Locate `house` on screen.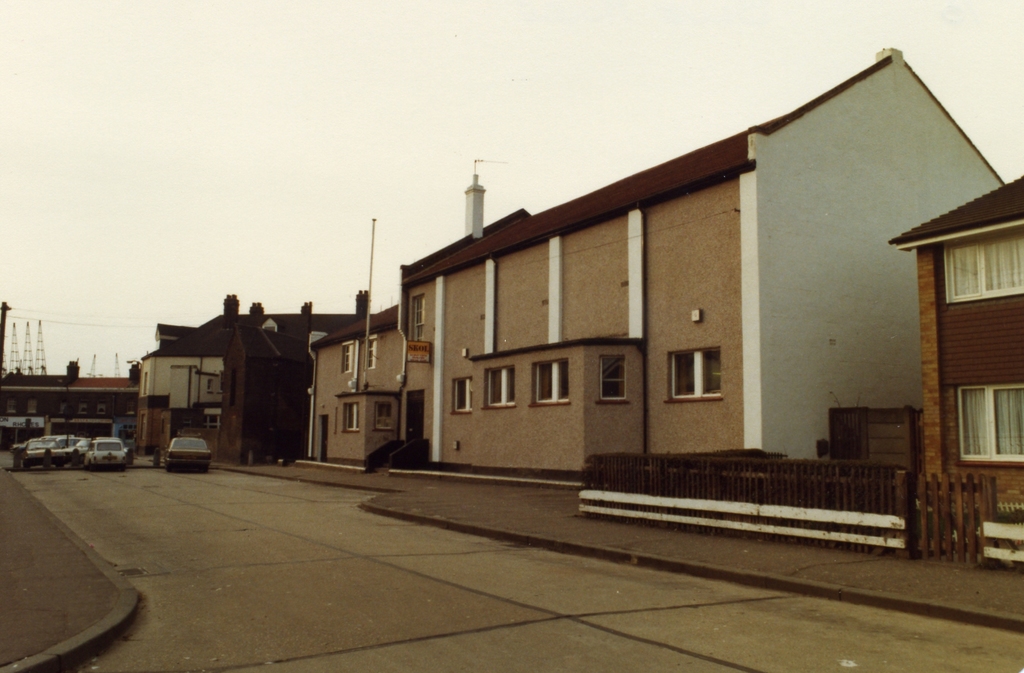
On screen at region(881, 170, 1023, 566).
